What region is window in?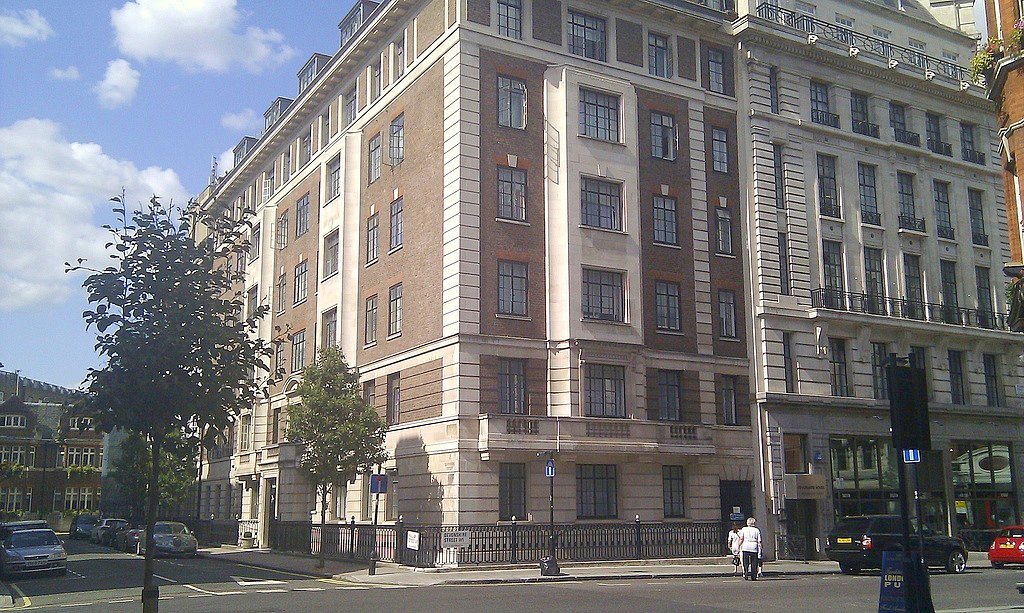
[367,207,380,265].
